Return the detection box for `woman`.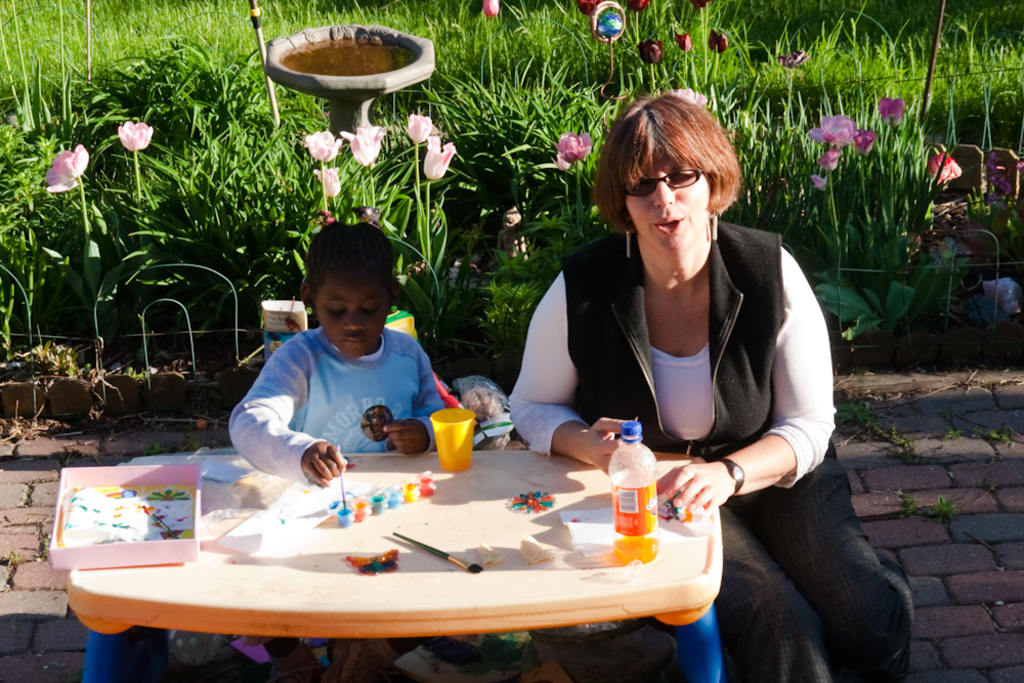
crop(399, 56, 824, 612).
